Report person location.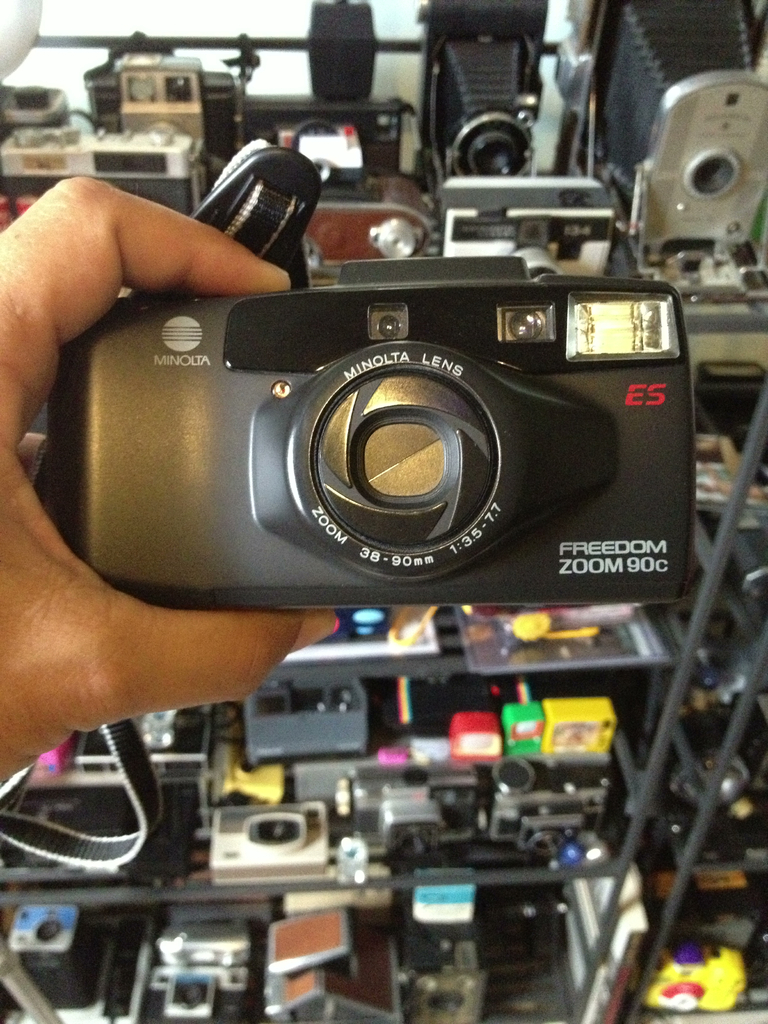
Report: 0, 173, 339, 806.
